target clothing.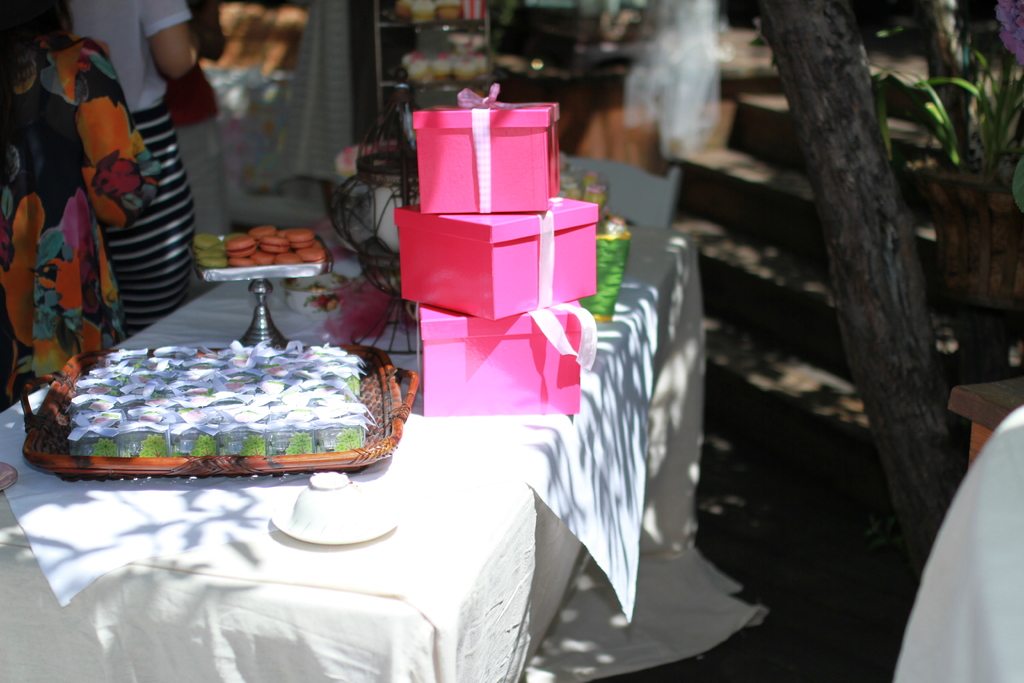
Target region: detection(0, 37, 158, 404).
